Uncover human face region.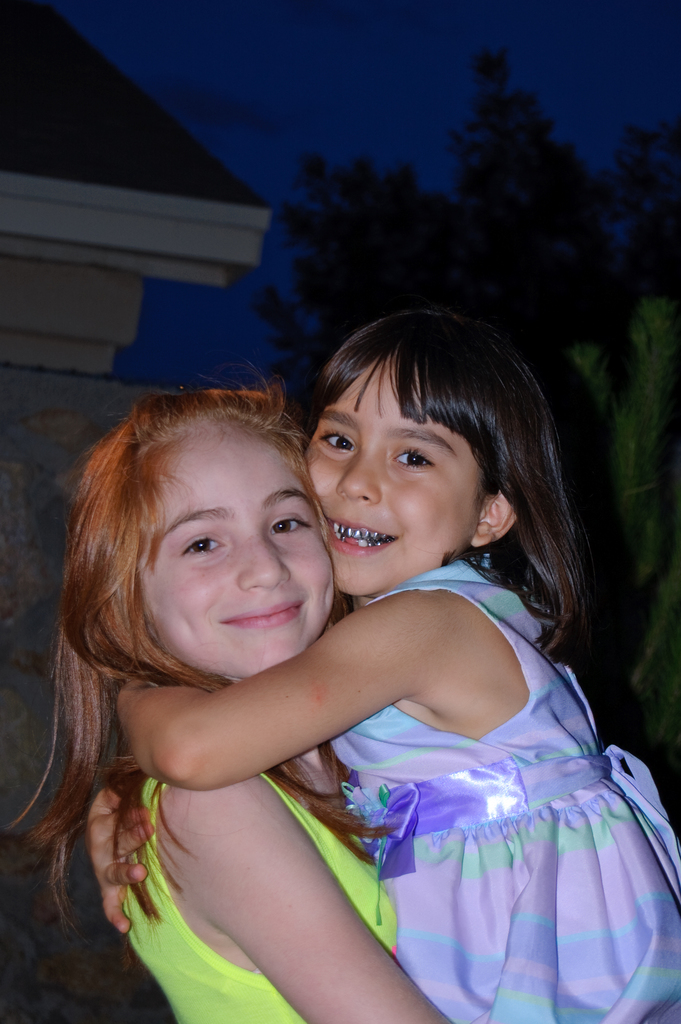
Uncovered: crop(133, 414, 340, 682).
